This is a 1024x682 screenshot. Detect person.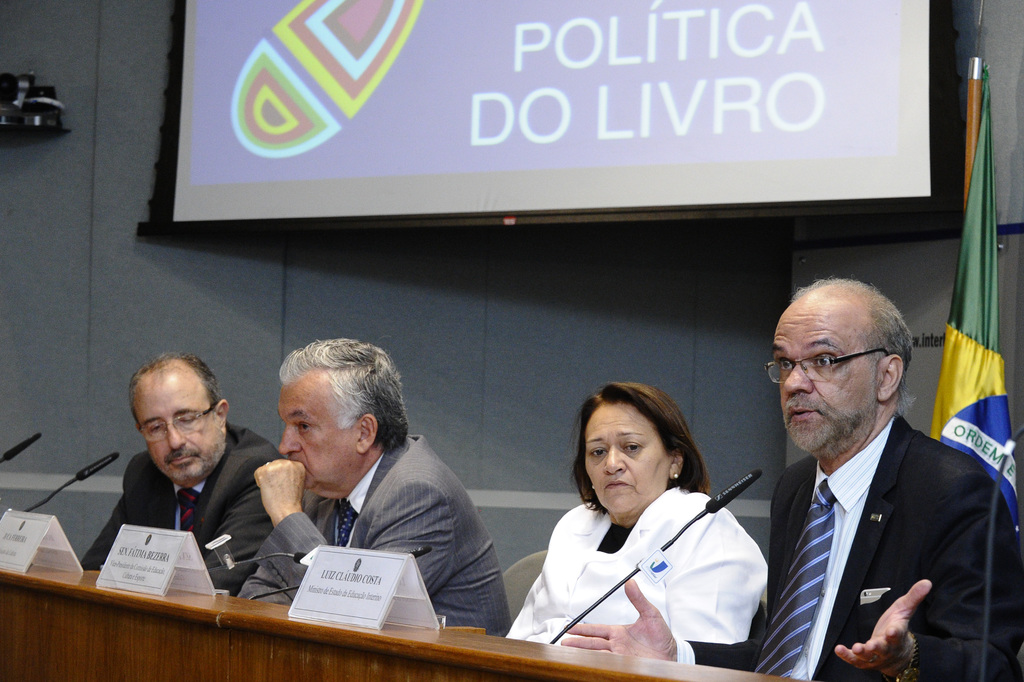
[x1=255, y1=335, x2=513, y2=619].
